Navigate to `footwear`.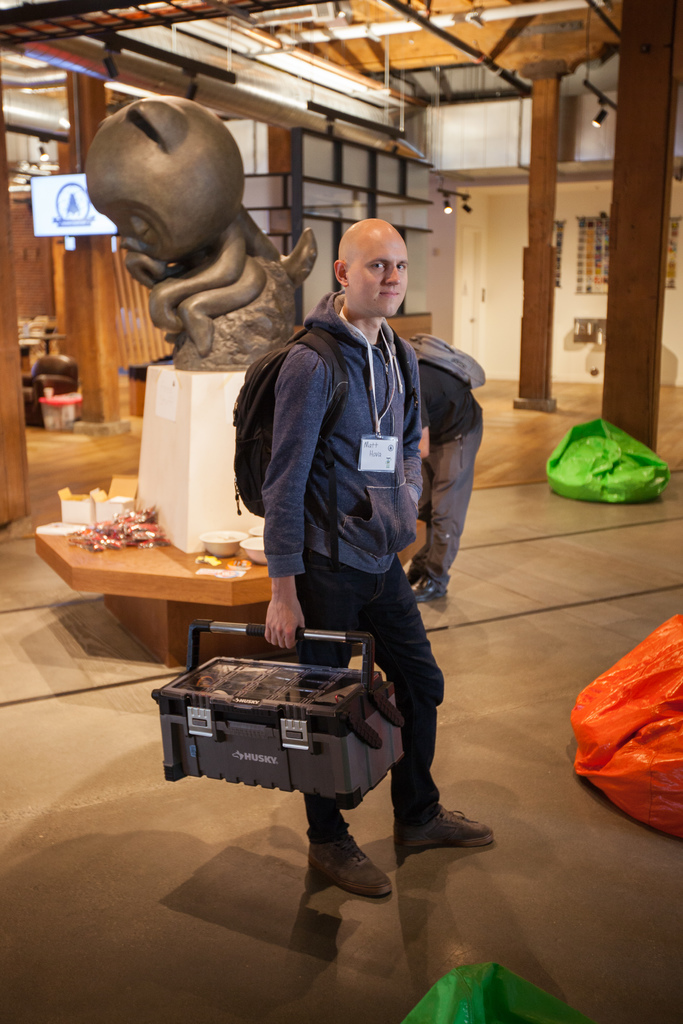
Navigation target: [403,559,445,605].
